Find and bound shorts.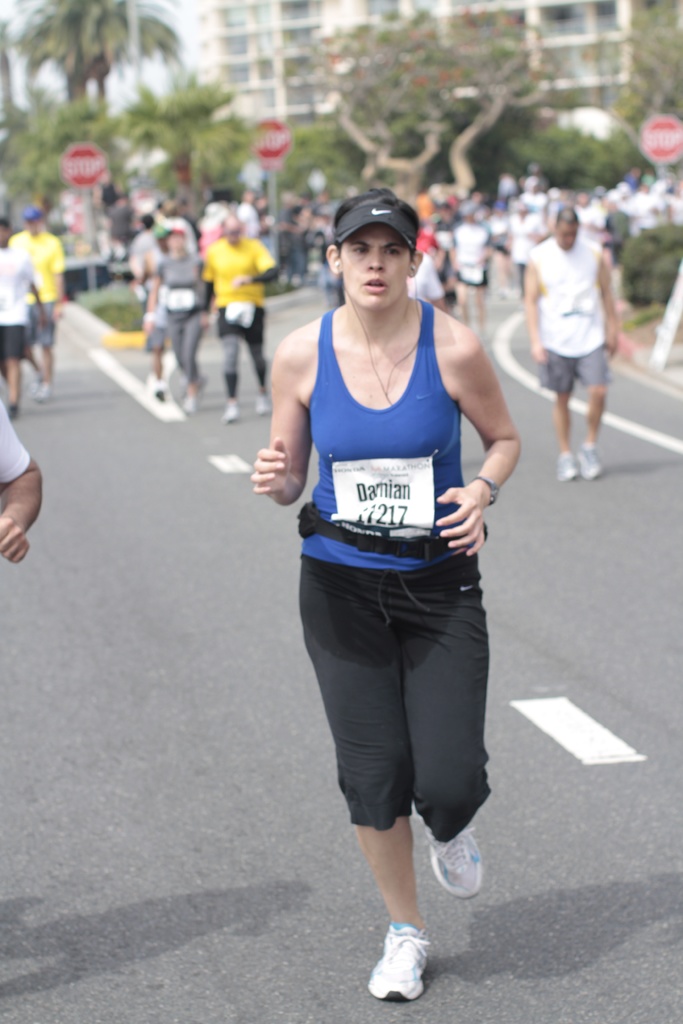
Bound: left=290, top=537, right=512, bottom=845.
